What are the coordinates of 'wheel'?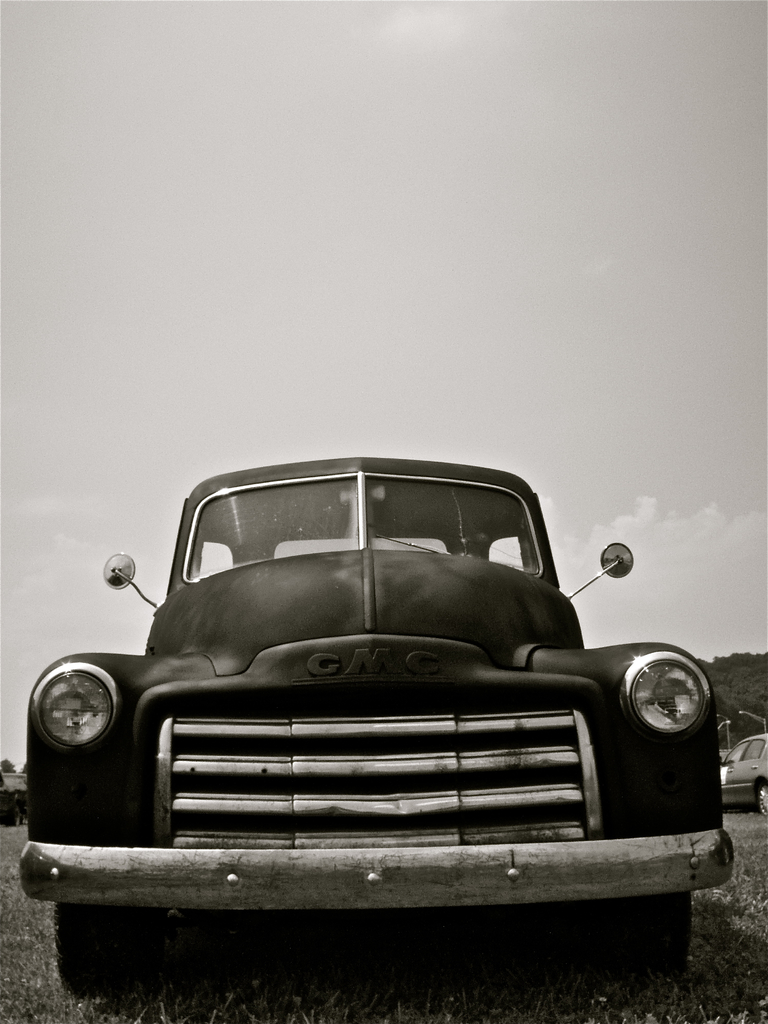
pyautogui.locateOnScreen(756, 783, 767, 821).
